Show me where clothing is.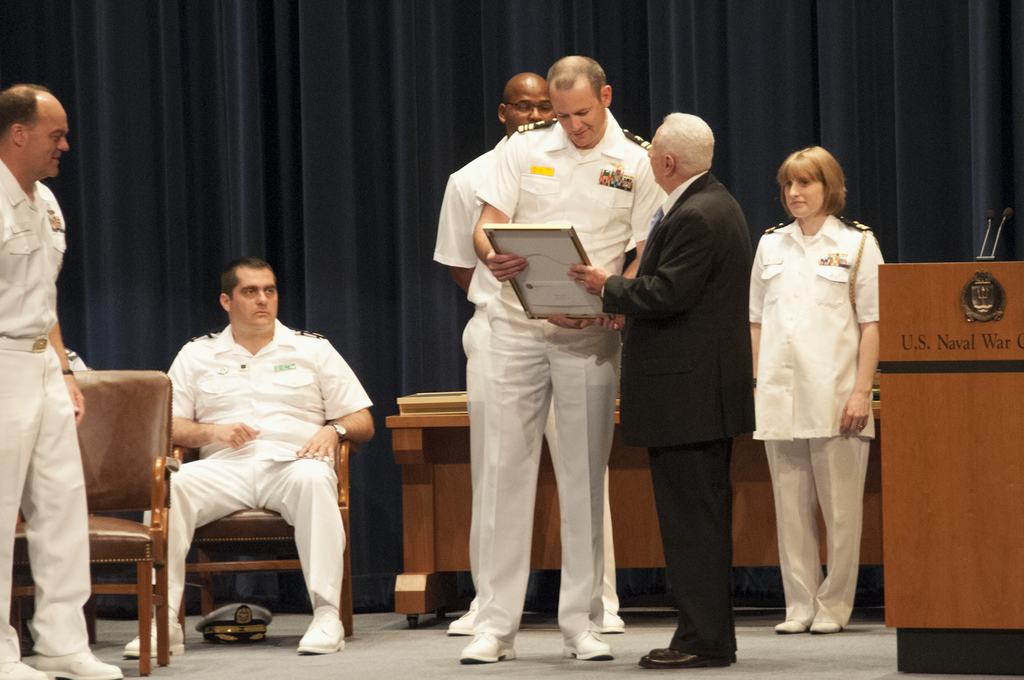
clothing is at select_region(751, 184, 889, 604).
